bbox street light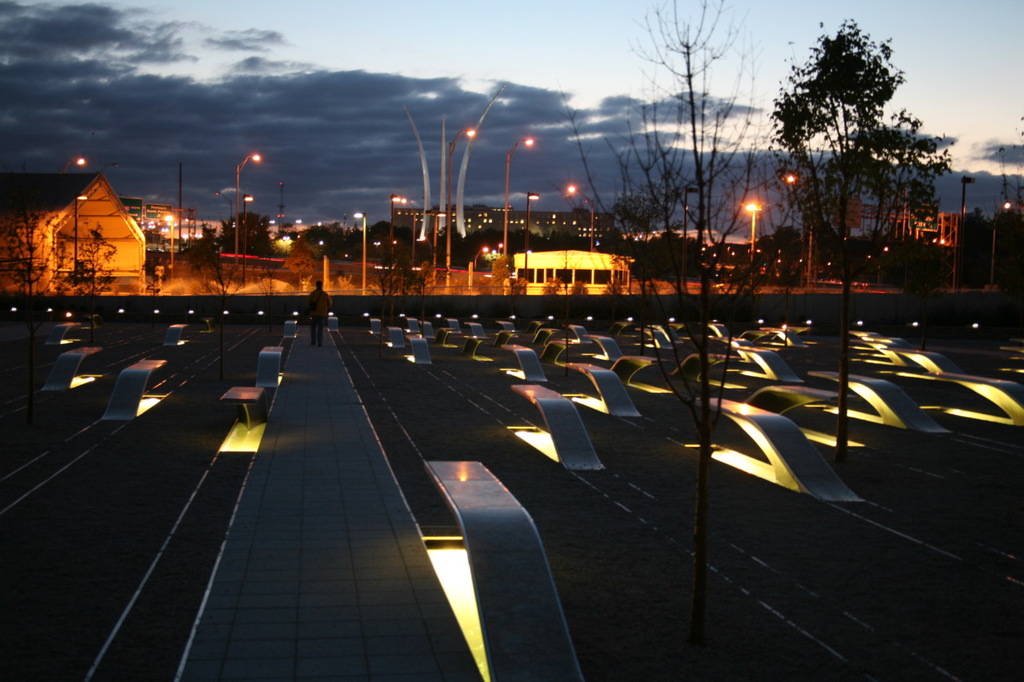
681,181,699,290
